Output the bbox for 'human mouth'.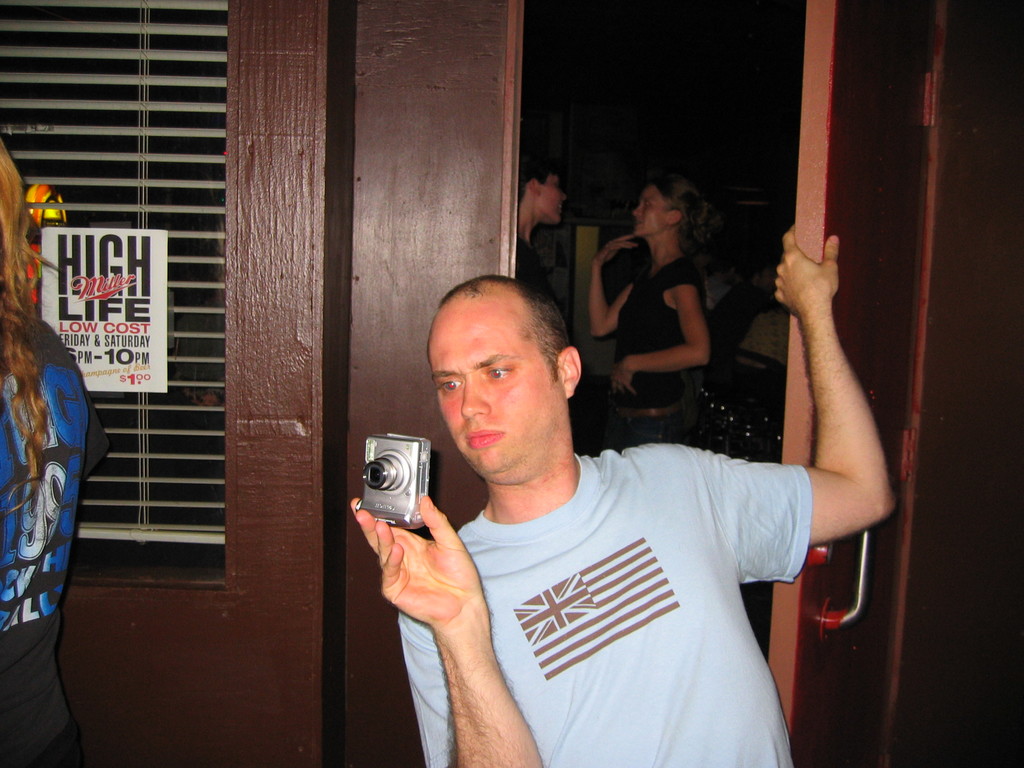
<region>633, 218, 645, 232</region>.
